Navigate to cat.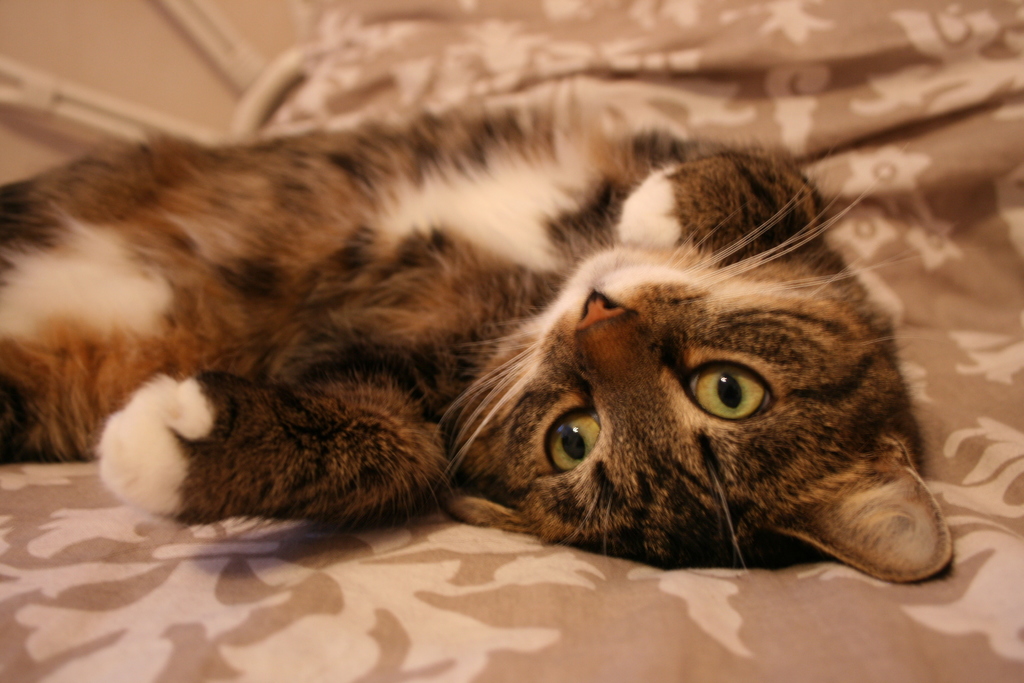
Navigation target: 0:88:948:587.
